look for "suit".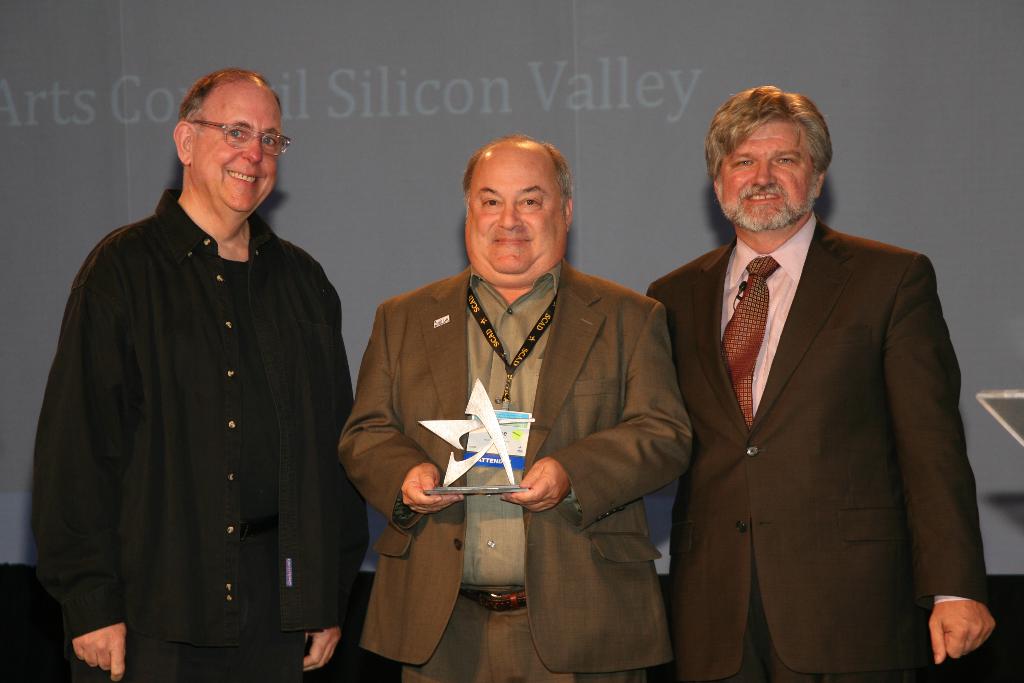
Found: bbox(648, 94, 972, 682).
